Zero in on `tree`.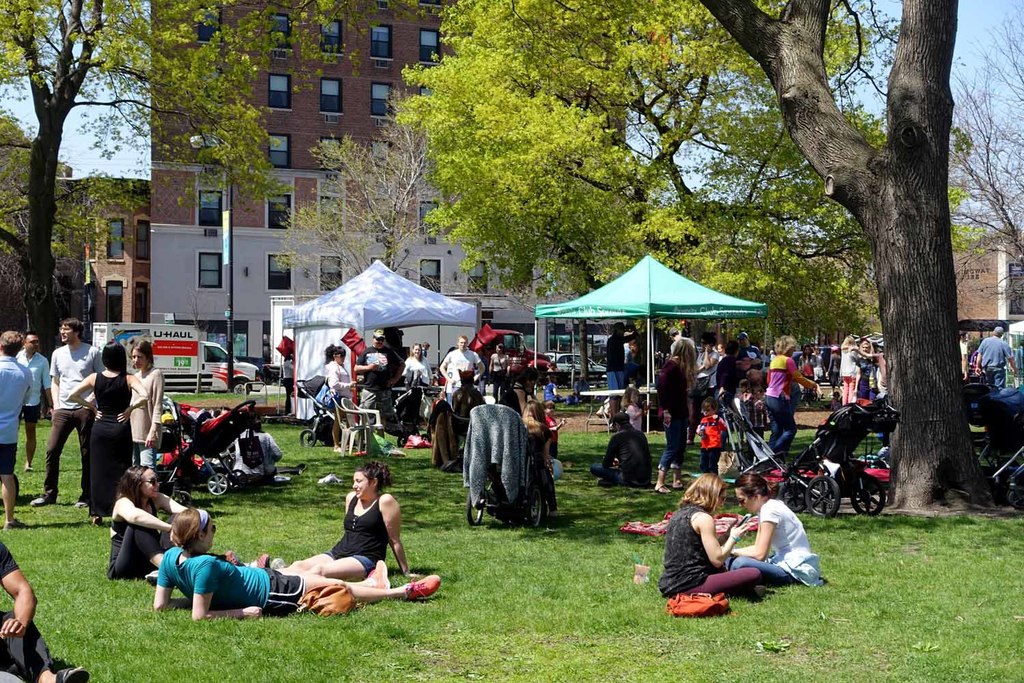
Zeroed in: pyautogui.locateOnScreen(263, 104, 466, 312).
